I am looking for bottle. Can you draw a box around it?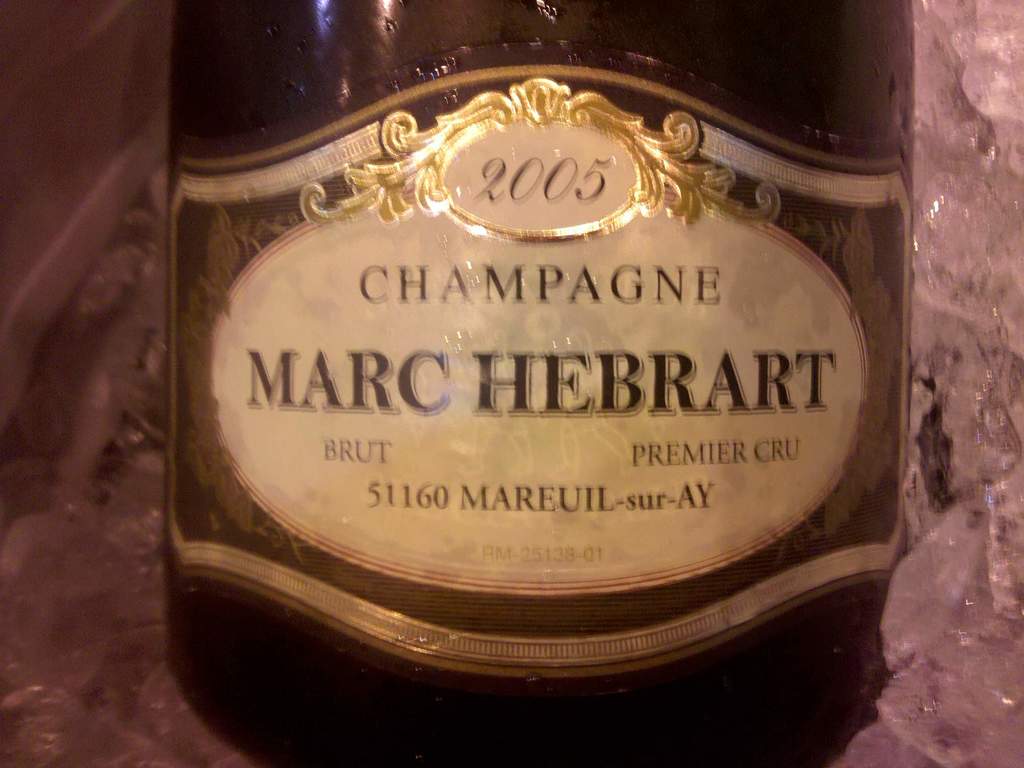
Sure, the bounding box is bbox=(164, 1, 930, 760).
